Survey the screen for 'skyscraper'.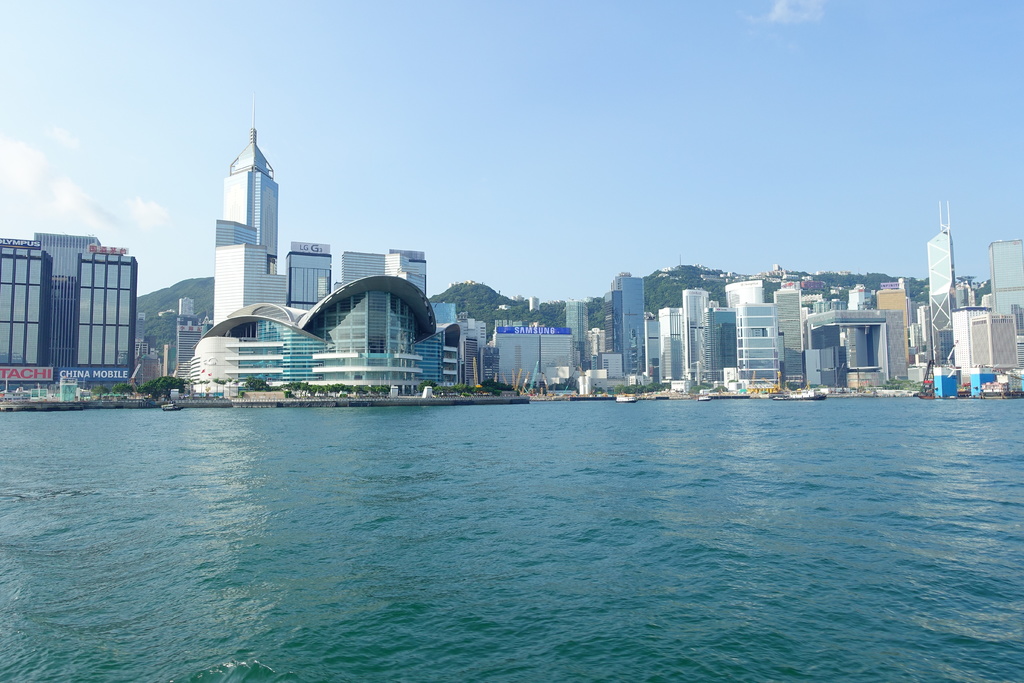
Survey found: 333, 252, 380, 309.
